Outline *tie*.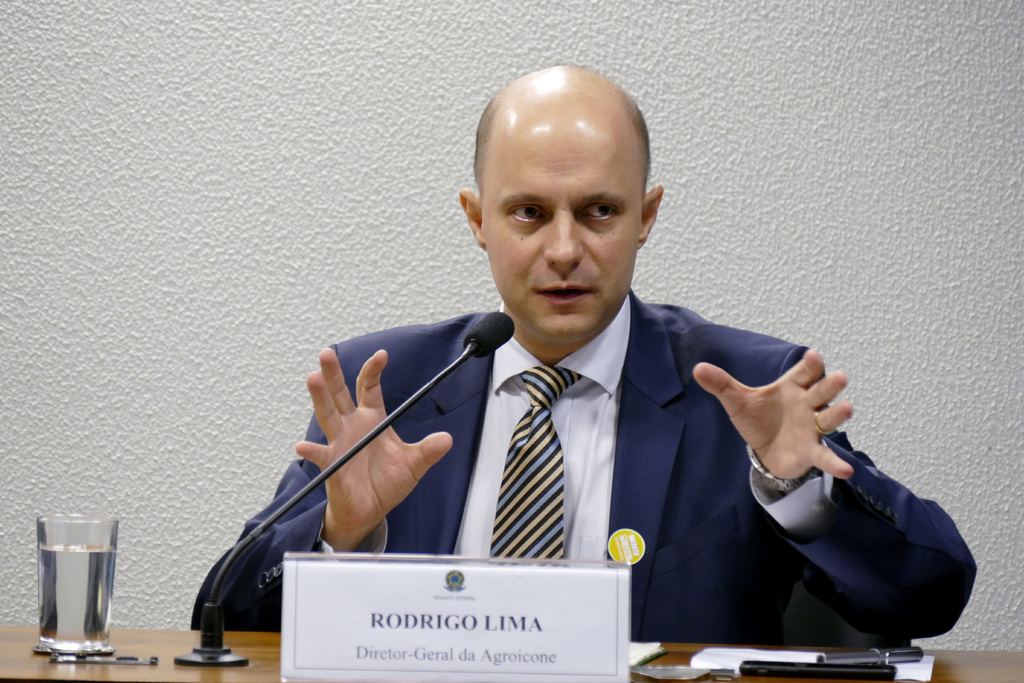
Outline: bbox(484, 357, 584, 570).
